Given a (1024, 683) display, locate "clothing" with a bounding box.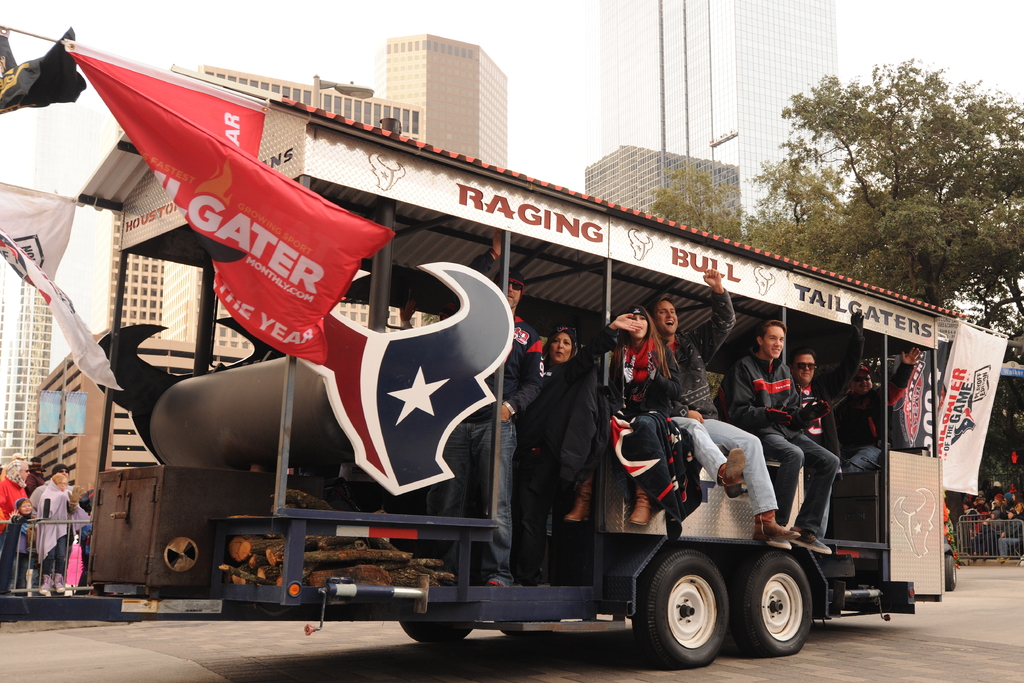
Located: l=838, t=362, r=915, b=472.
